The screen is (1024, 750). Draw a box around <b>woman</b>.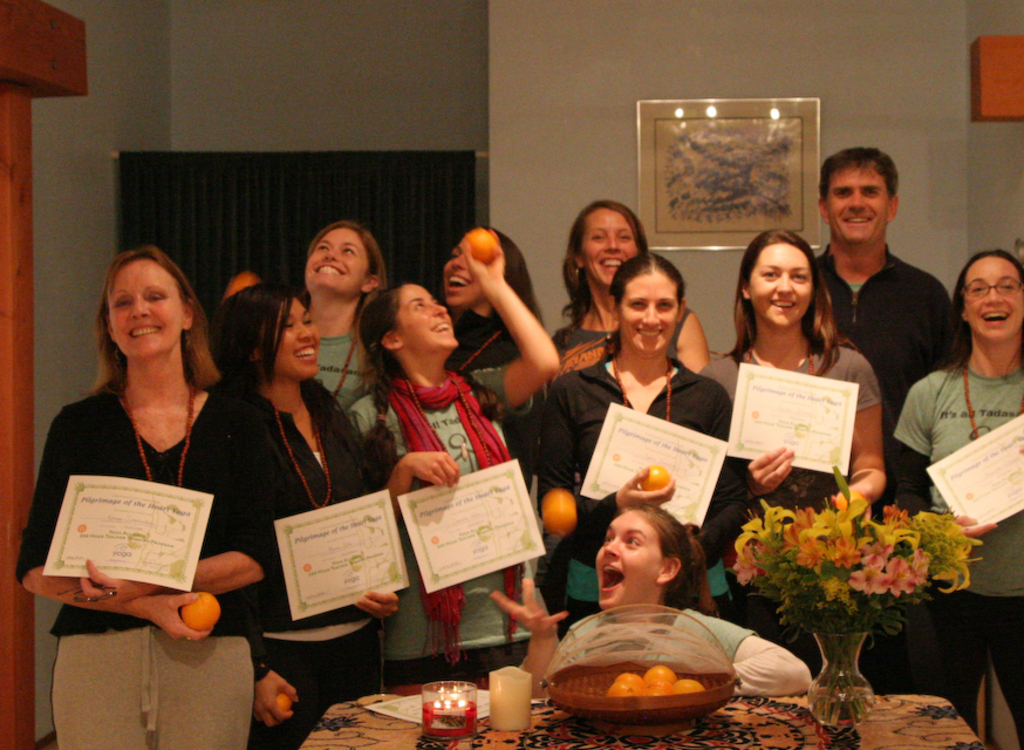
{"left": 344, "top": 236, "right": 573, "bottom": 693}.
